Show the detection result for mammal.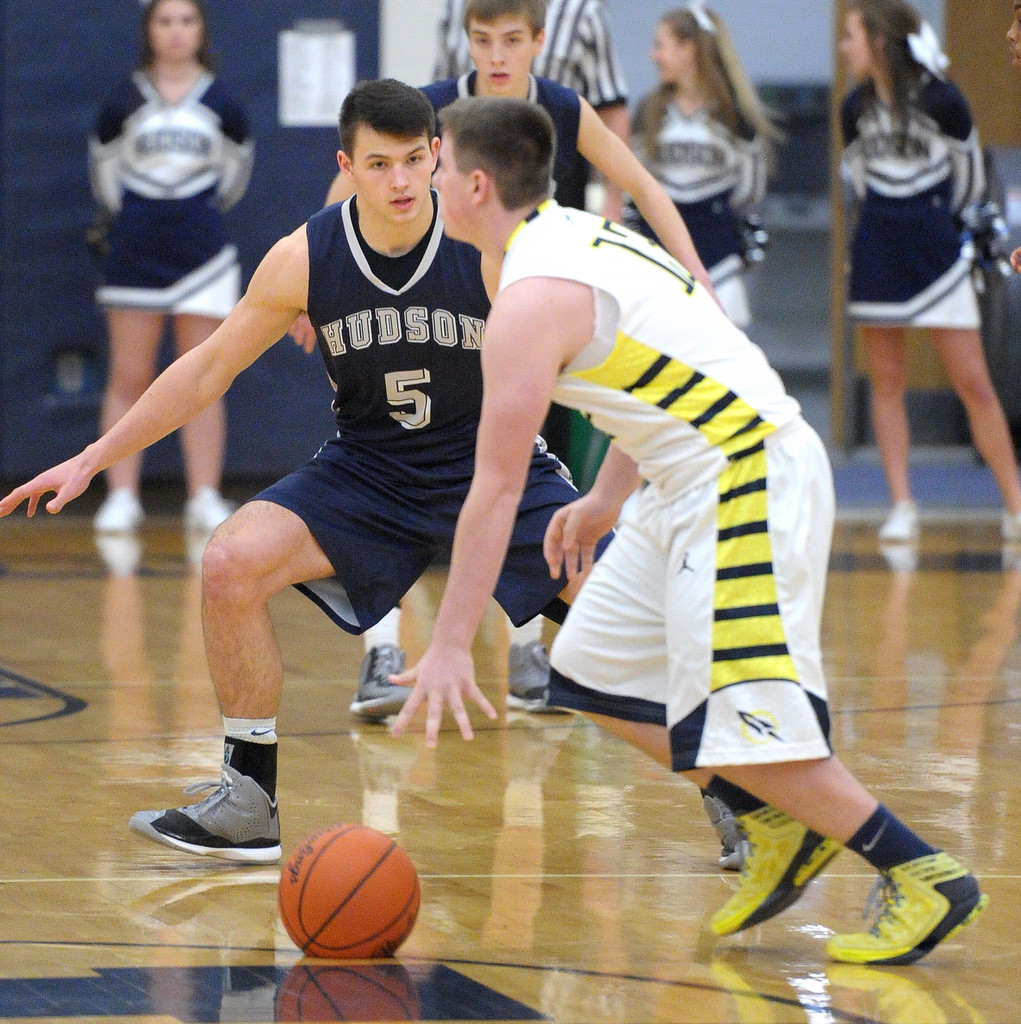
detection(91, 0, 259, 534).
